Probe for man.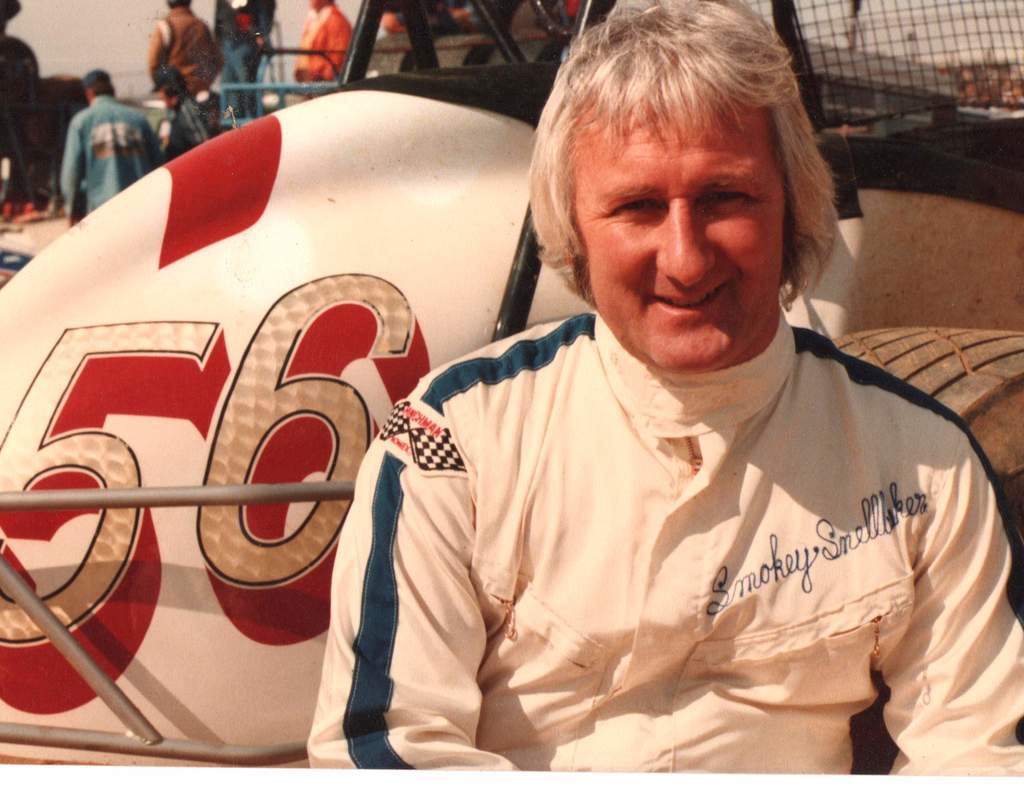
Probe result: <bbox>294, 0, 353, 100</bbox>.
